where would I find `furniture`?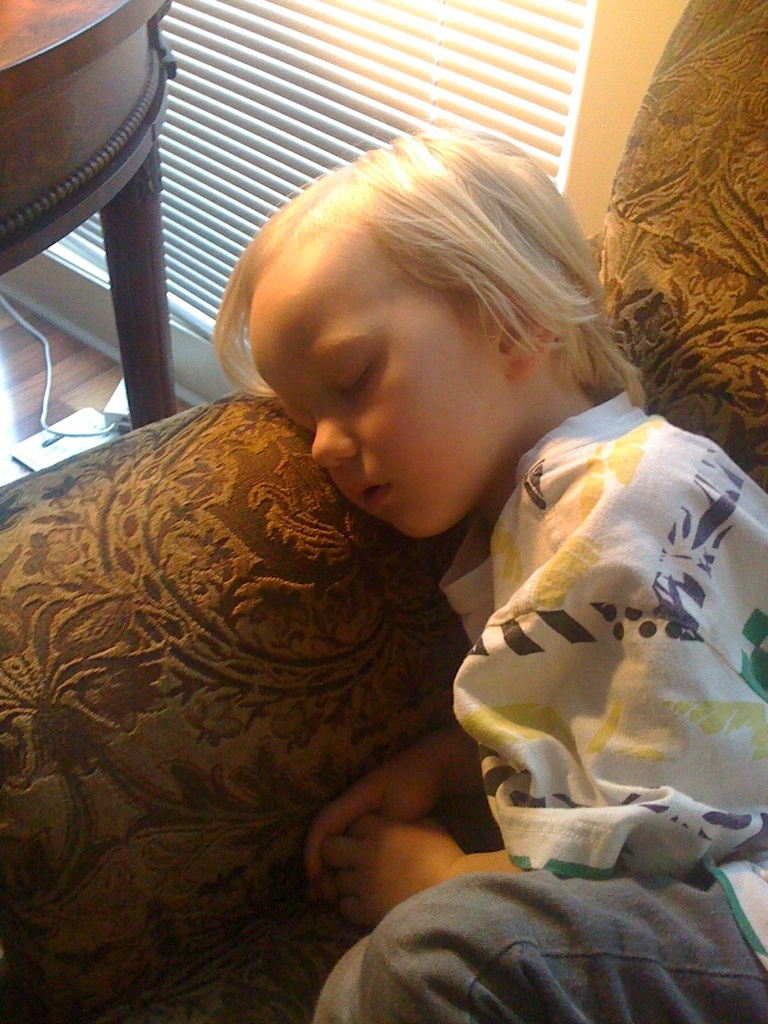
At left=0, top=0, right=767, bottom=1023.
